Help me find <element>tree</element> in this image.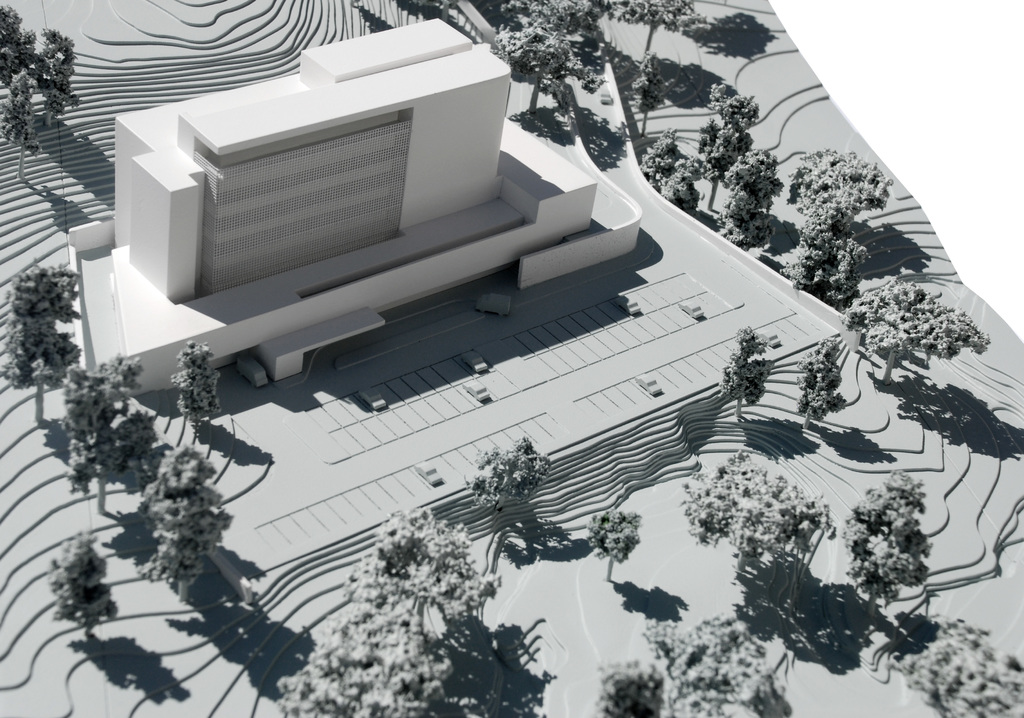
Found it: <box>777,157,895,291</box>.
